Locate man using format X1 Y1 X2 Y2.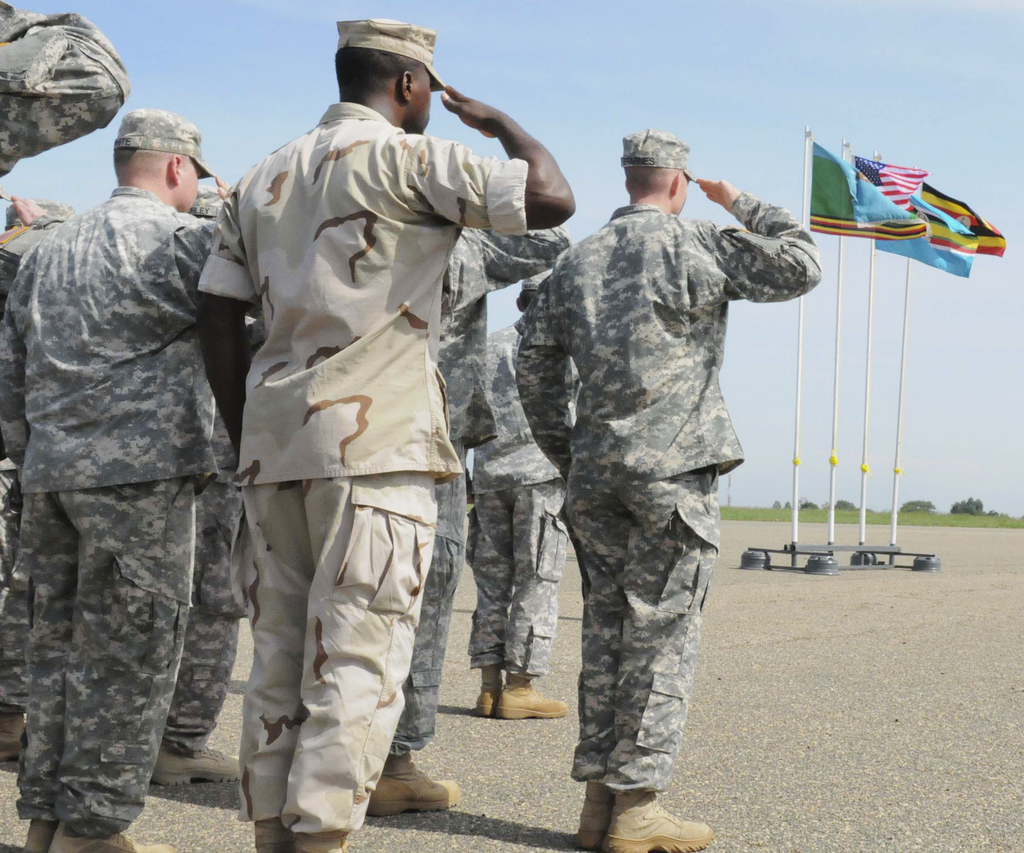
369 225 578 819.
